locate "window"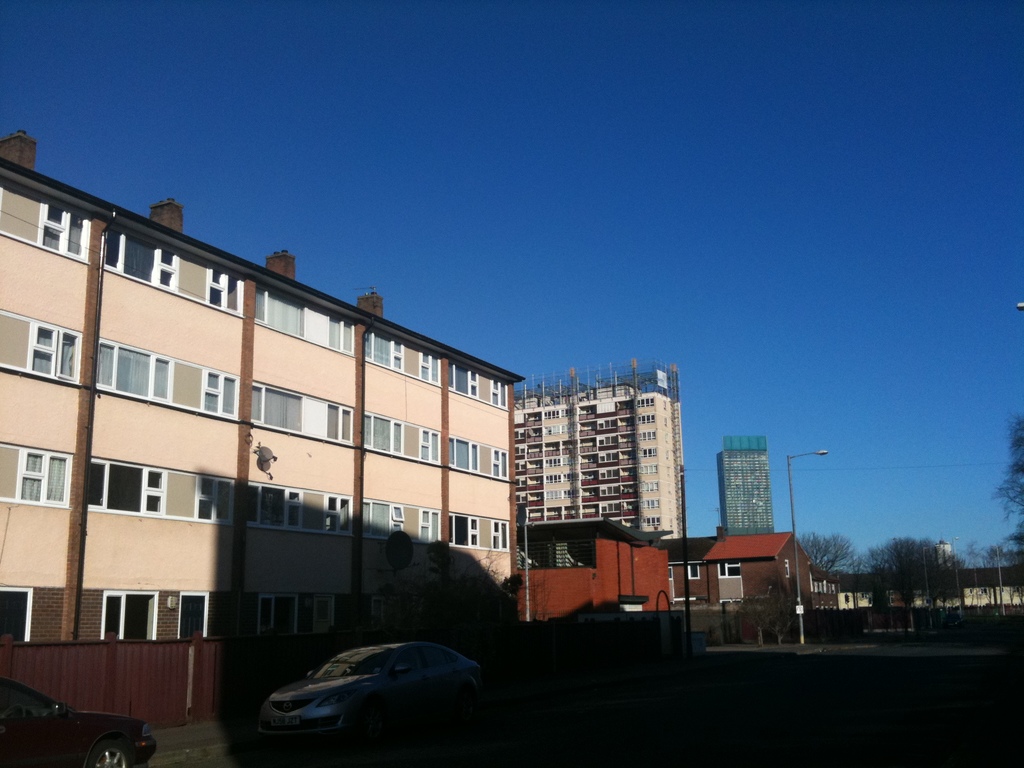
[x1=783, y1=561, x2=791, y2=577]
